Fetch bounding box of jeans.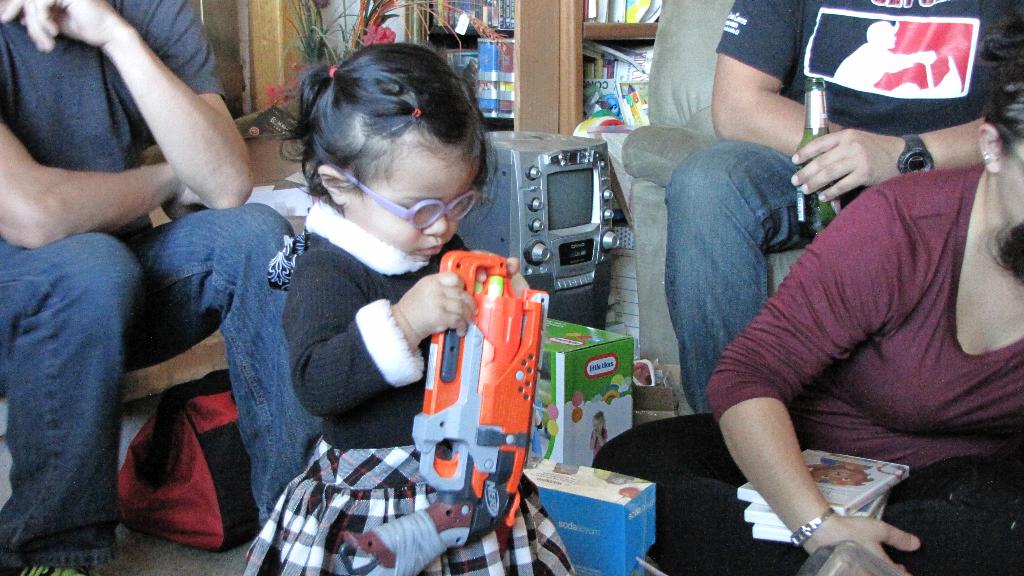
Bbox: (643,147,857,464).
